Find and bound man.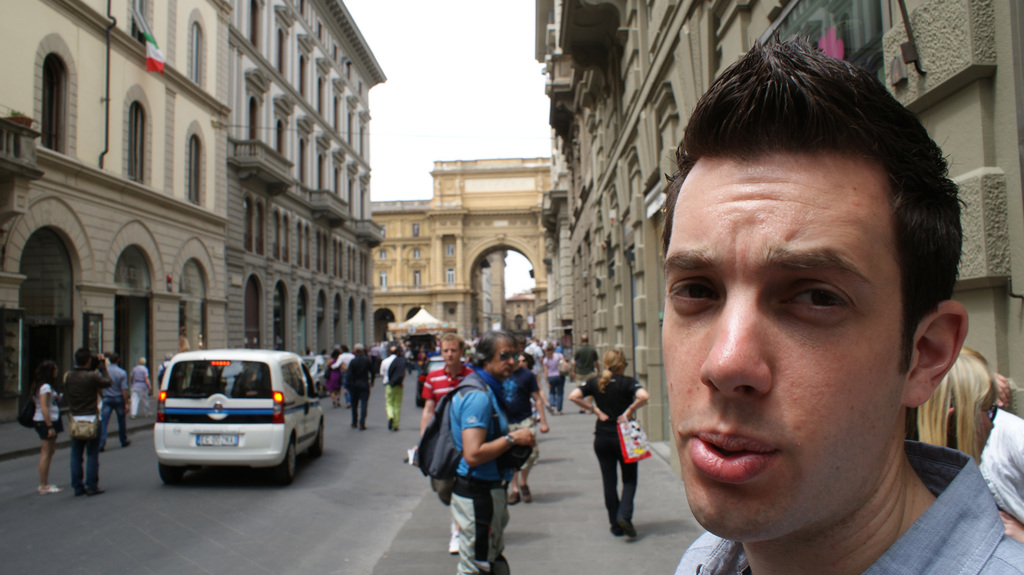
Bound: box(419, 335, 473, 436).
